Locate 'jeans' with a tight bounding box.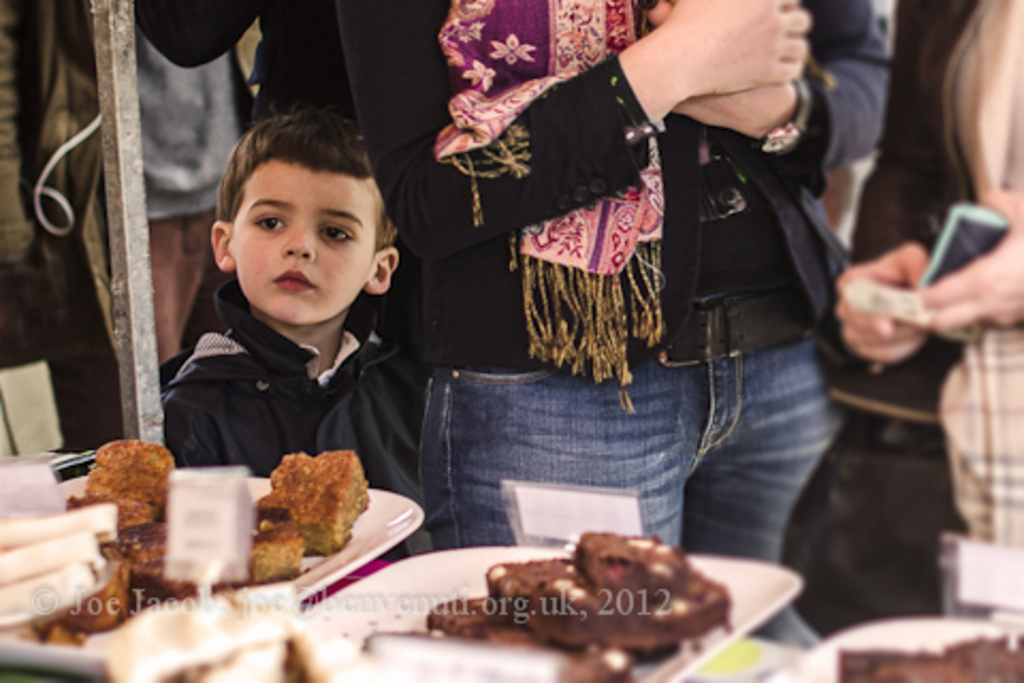
[393,324,855,568].
